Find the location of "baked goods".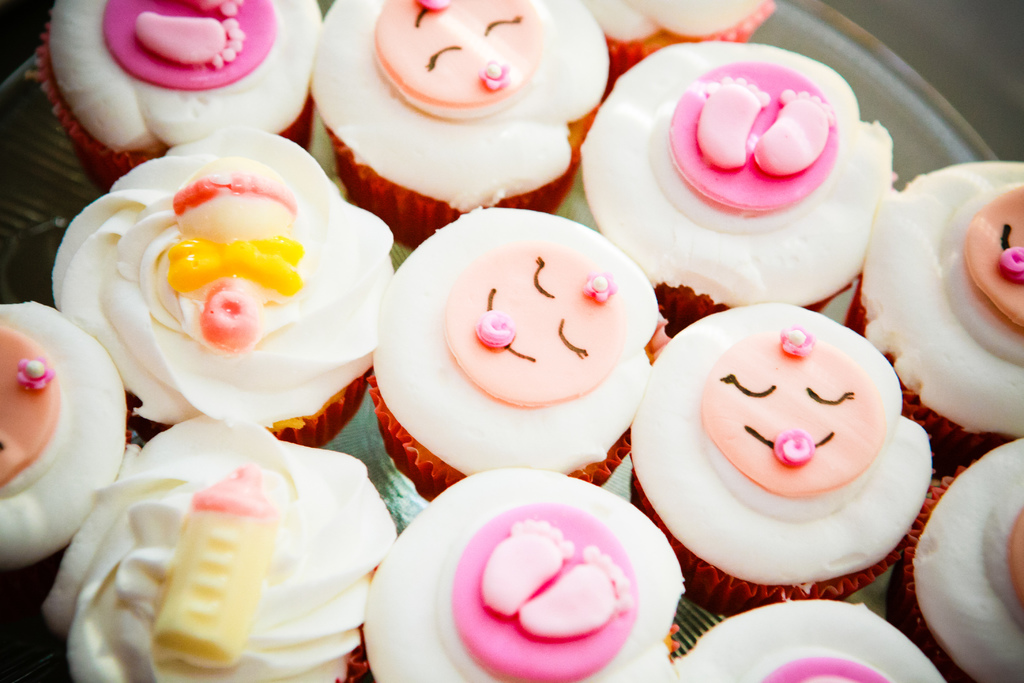
Location: Rect(0, 299, 130, 567).
